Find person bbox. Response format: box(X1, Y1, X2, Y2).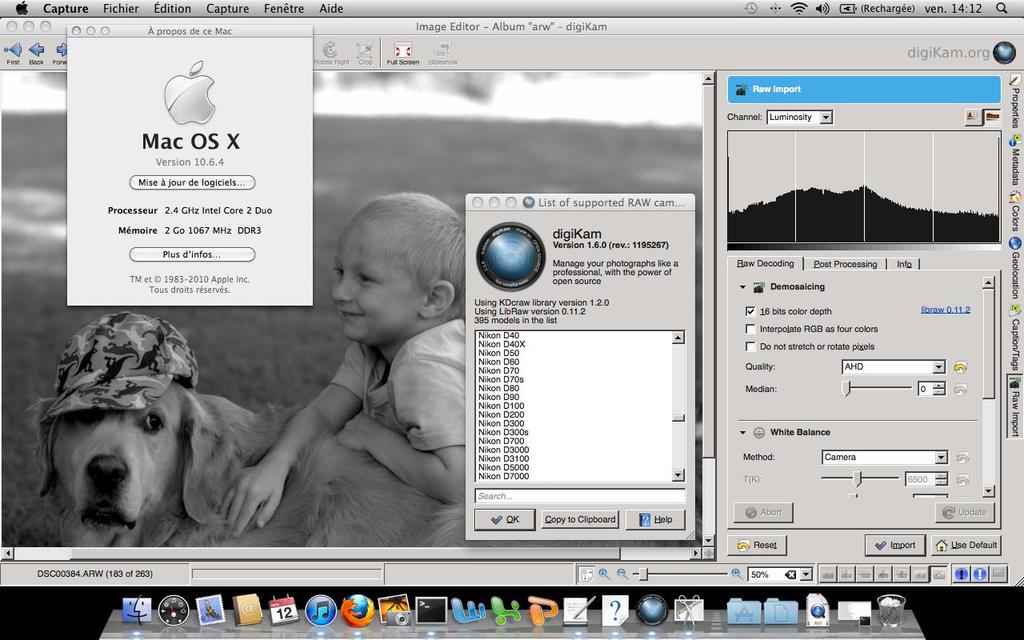
box(222, 187, 465, 530).
